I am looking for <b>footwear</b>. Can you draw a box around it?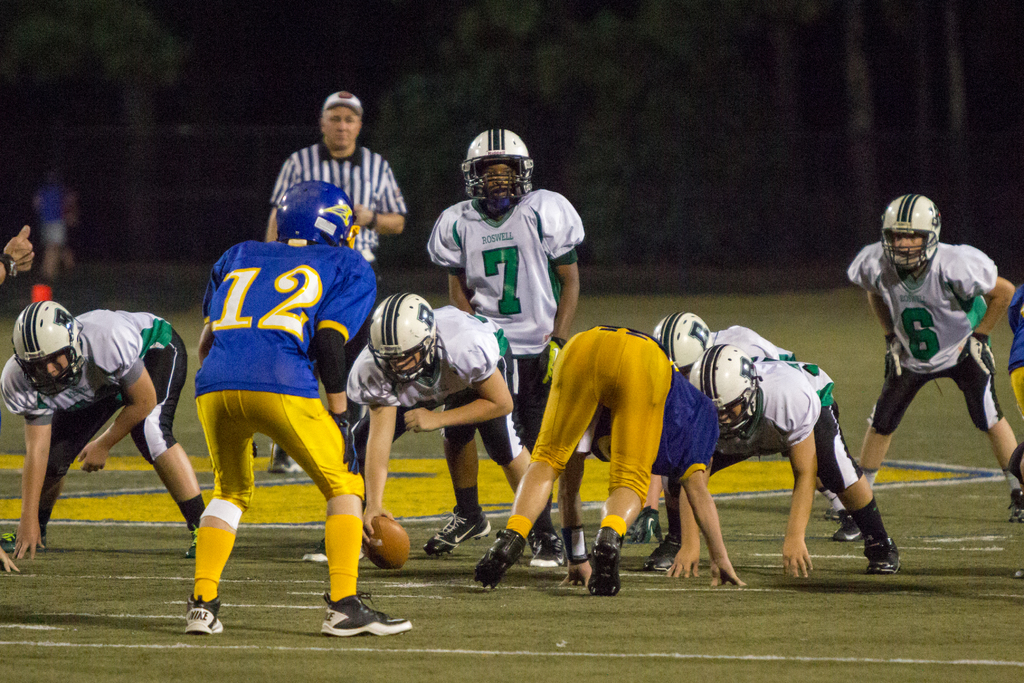
Sure, the bounding box is (182, 522, 195, 556).
